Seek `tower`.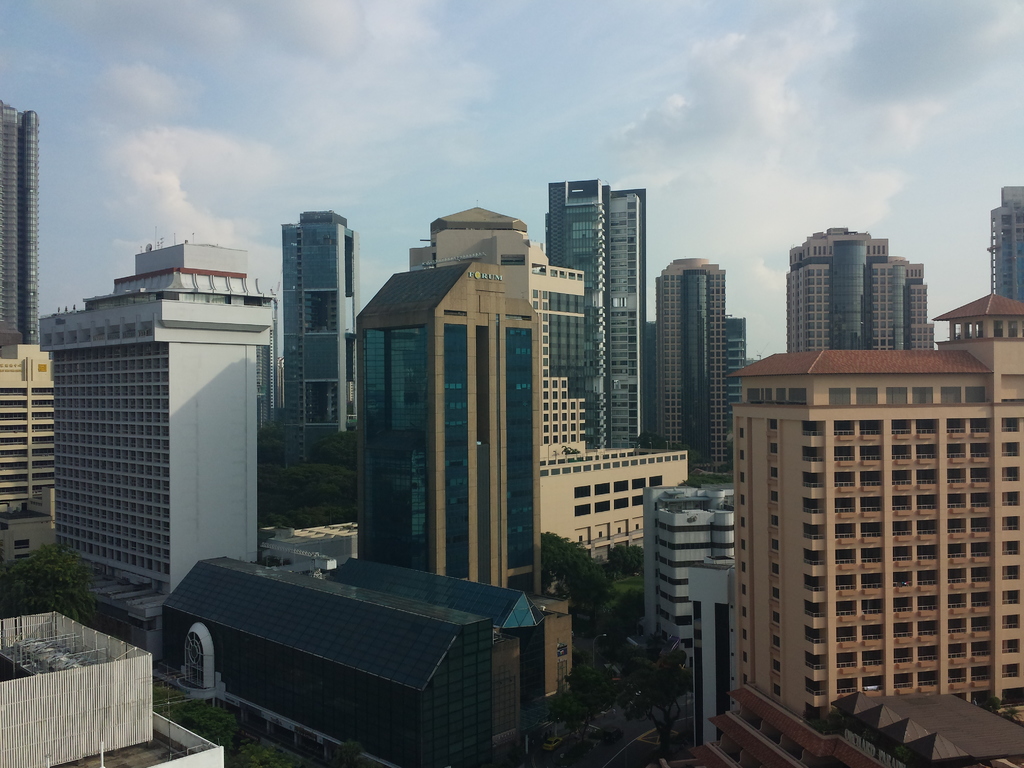
left=988, top=191, right=1023, bottom=307.
